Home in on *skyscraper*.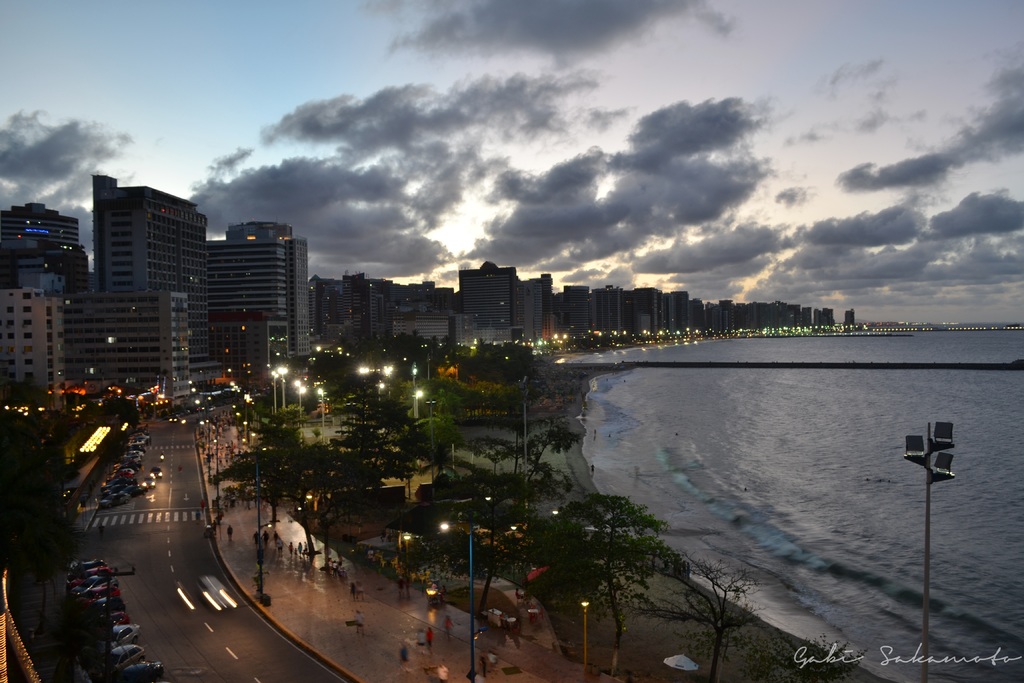
Homed in at l=593, t=281, r=636, b=352.
